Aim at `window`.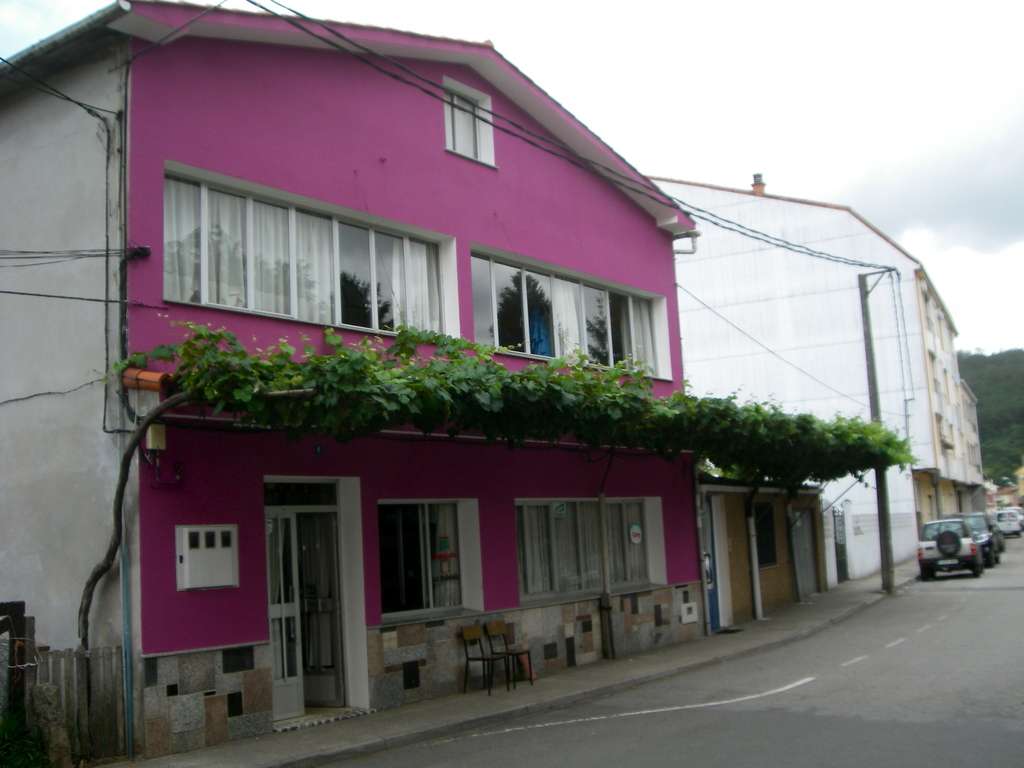
Aimed at x1=465 y1=244 x2=676 y2=384.
